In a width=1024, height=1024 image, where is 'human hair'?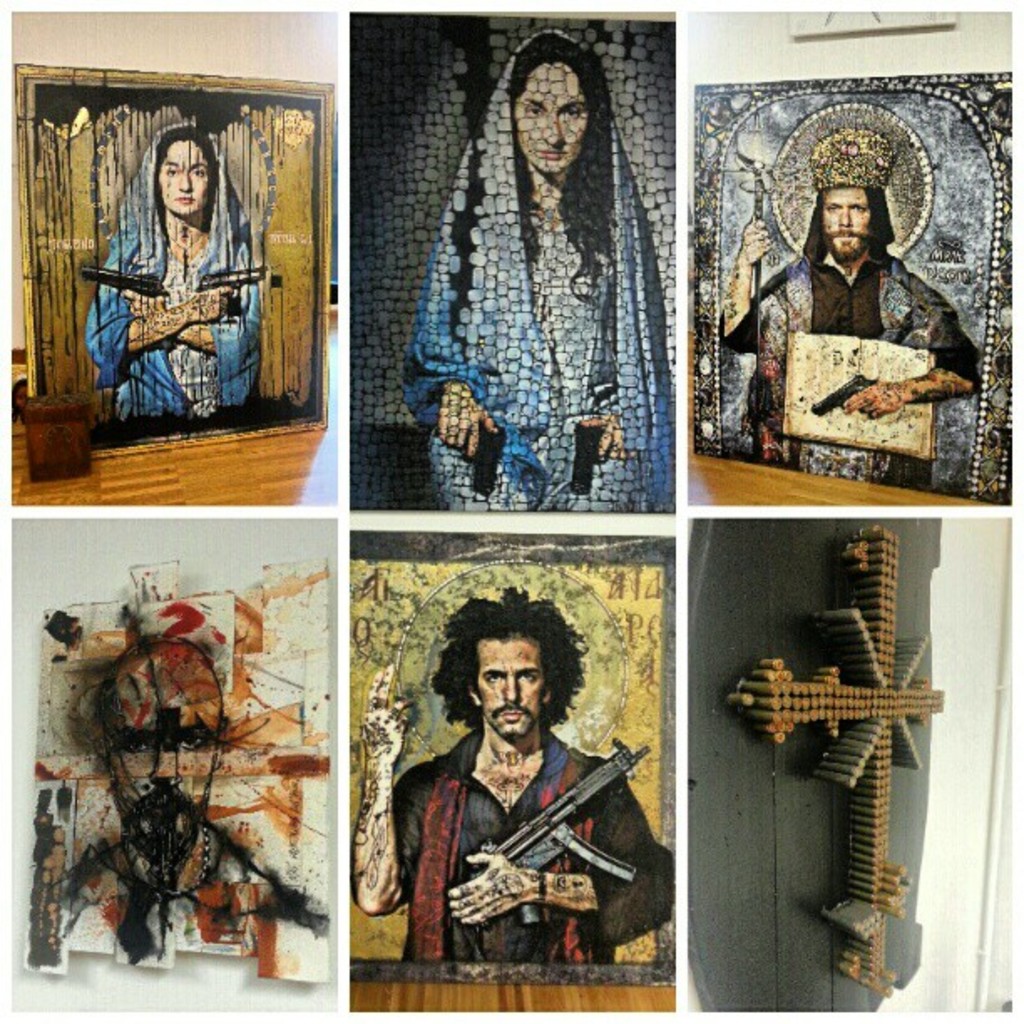
159:129:214:233.
